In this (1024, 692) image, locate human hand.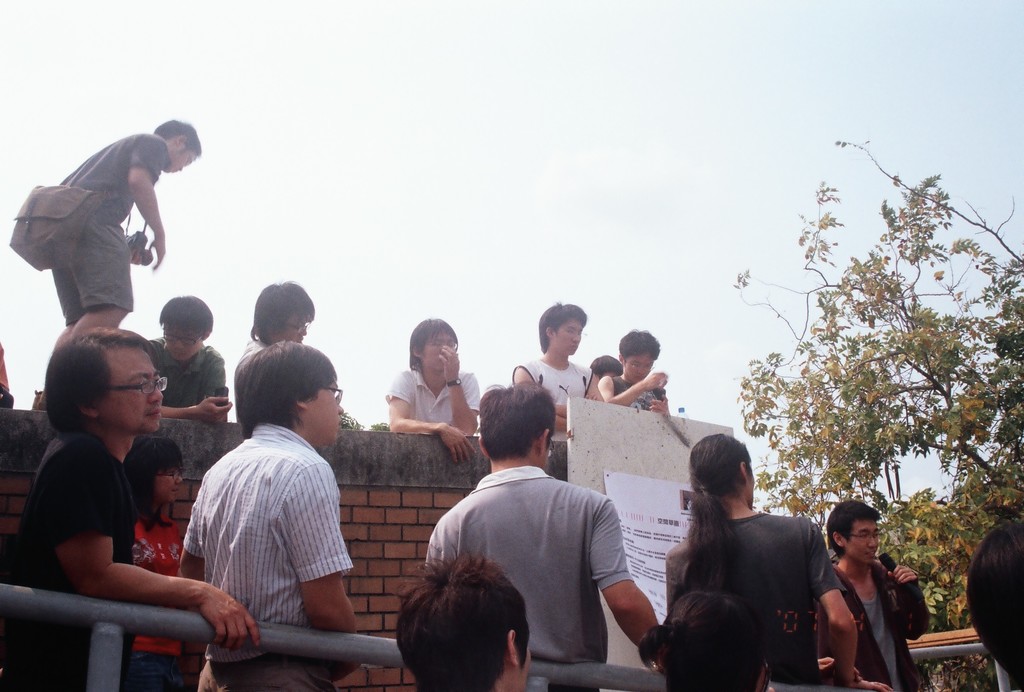
Bounding box: [x1=639, y1=367, x2=669, y2=393].
